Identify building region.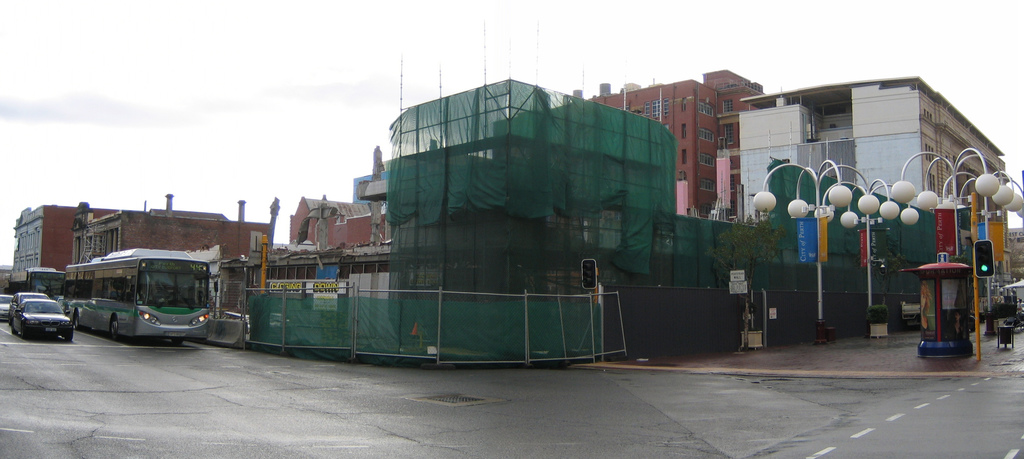
Region: left=287, top=167, right=400, bottom=252.
